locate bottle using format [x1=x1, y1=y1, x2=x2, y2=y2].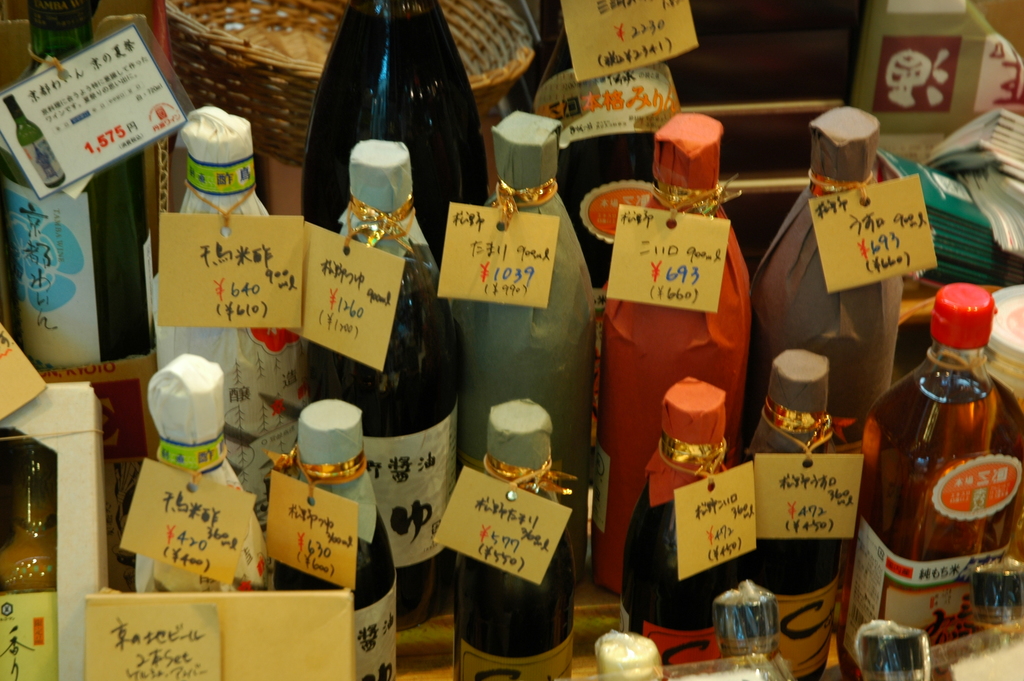
[x1=454, y1=395, x2=579, y2=680].
